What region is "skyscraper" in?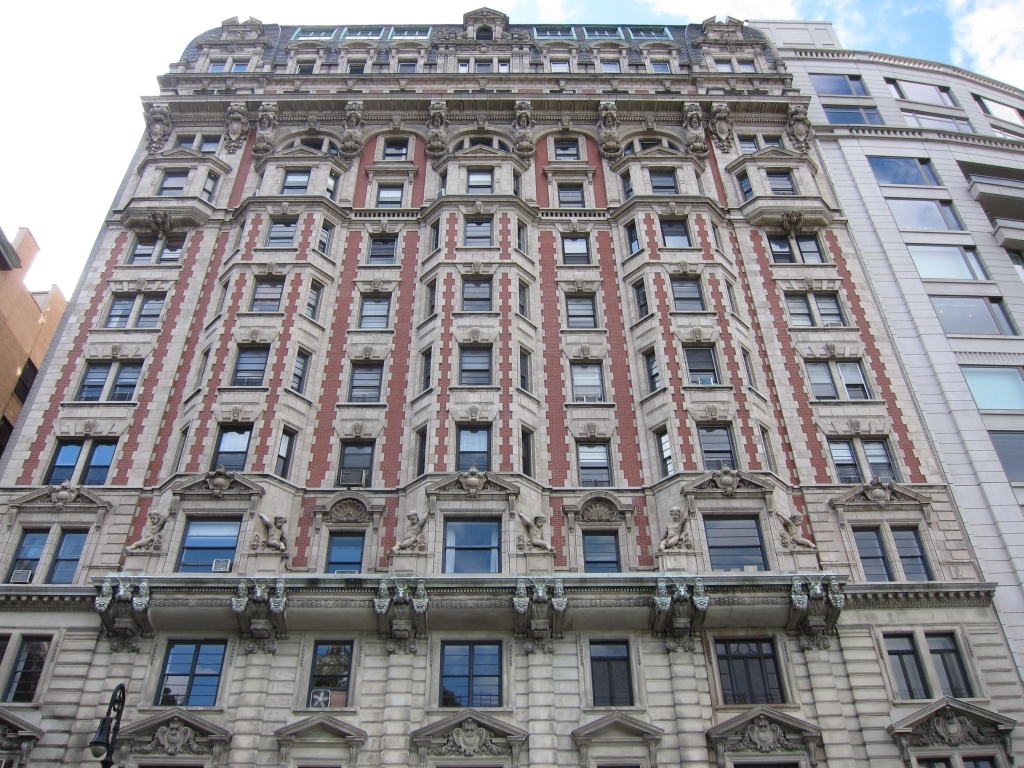
[left=0, top=27, right=987, bottom=767].
